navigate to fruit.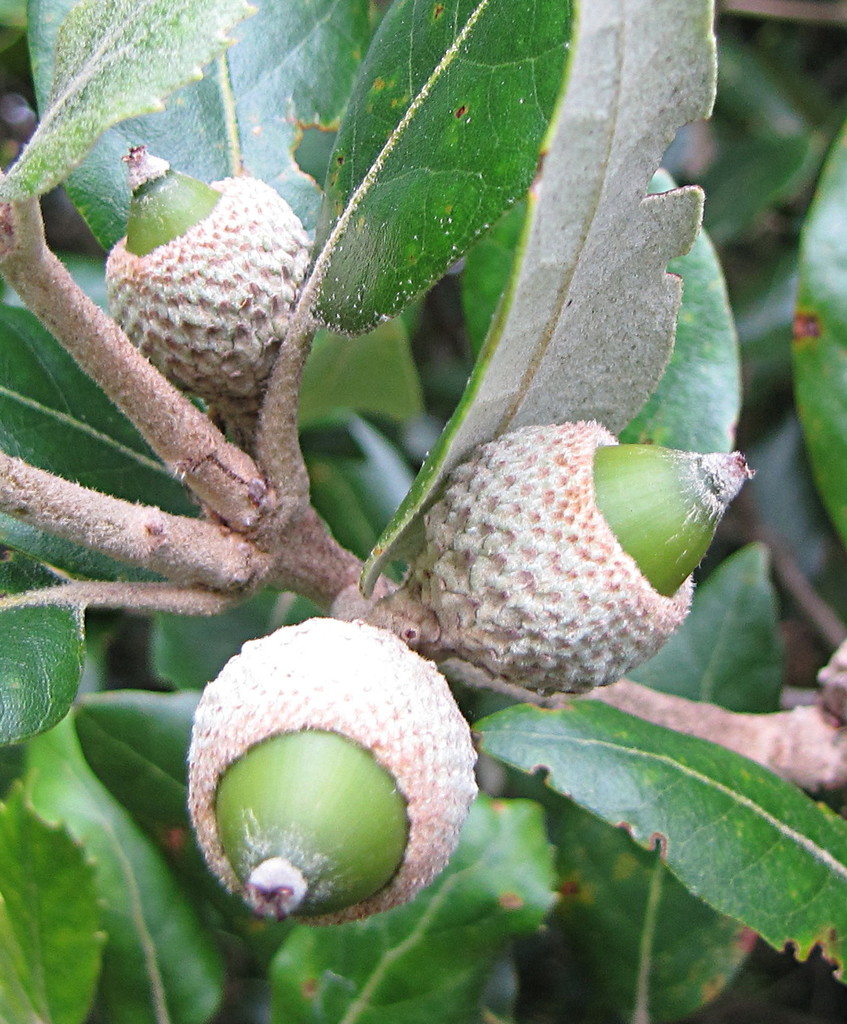
Navigation target: (left=104, top=148, right=342, bottom=413).
